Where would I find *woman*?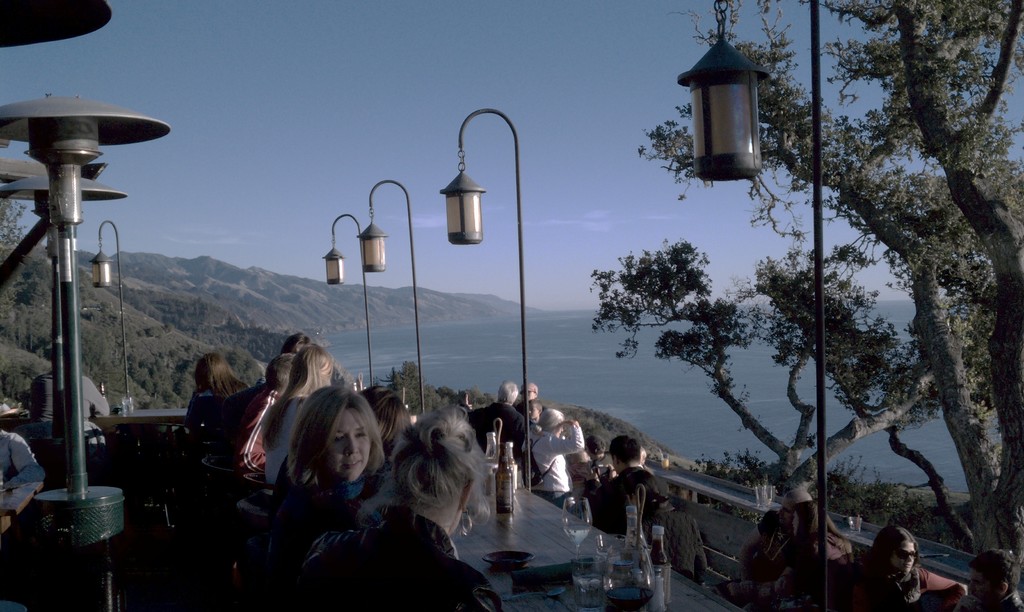
At [278, 383, 404, 536].
